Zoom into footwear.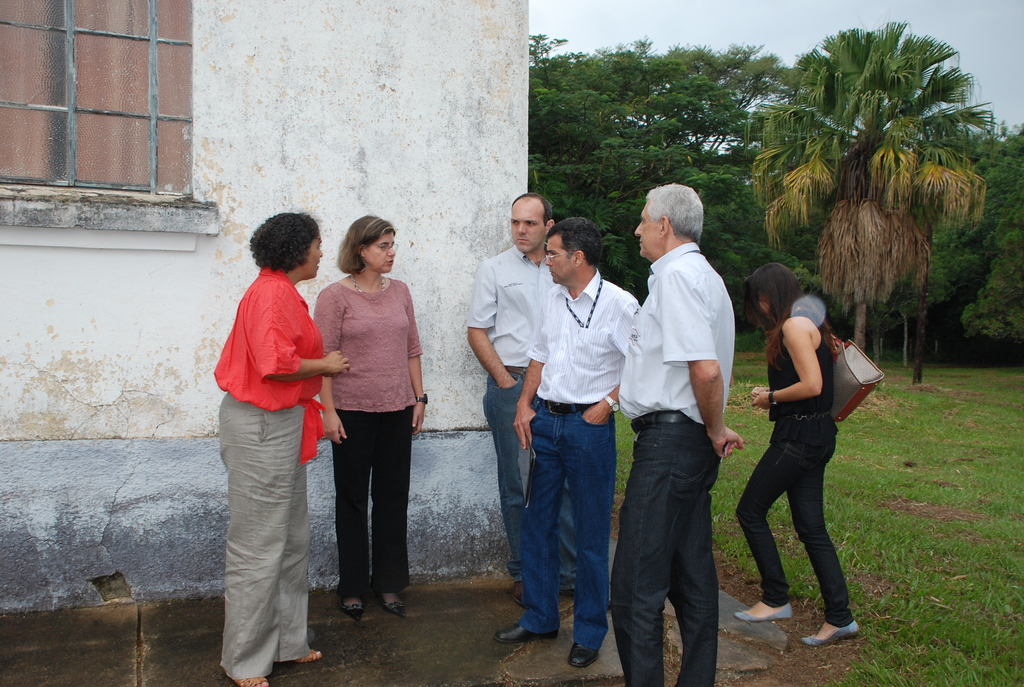
Zoom target: box(381, 583, 410, 621).
